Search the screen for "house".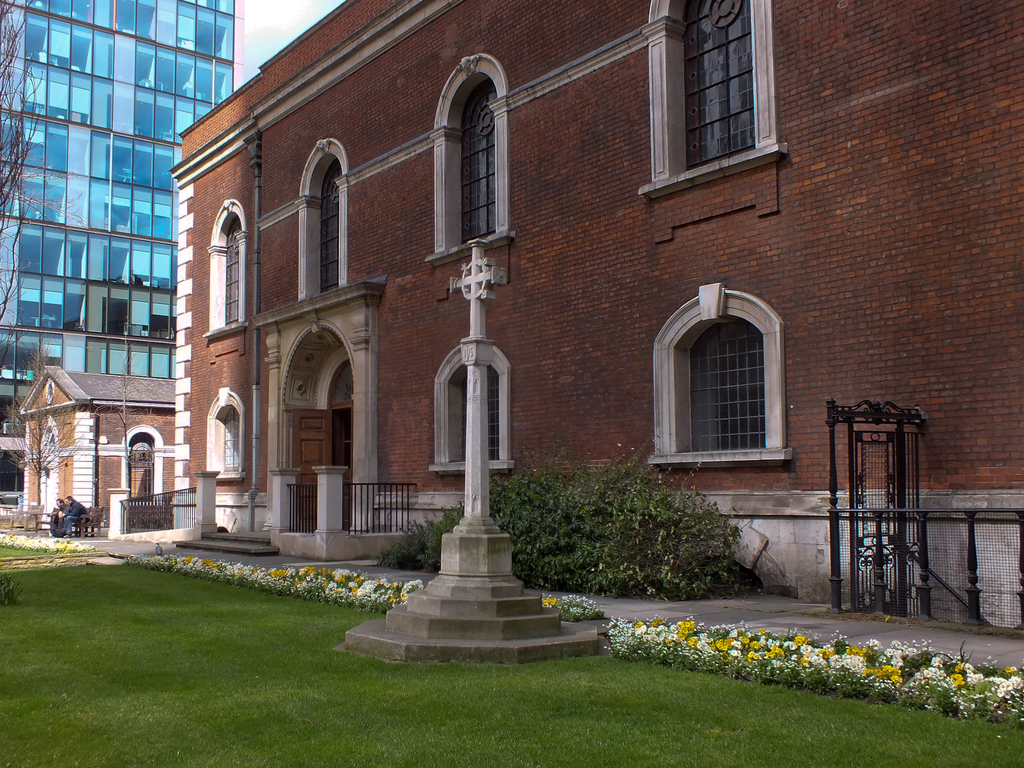
Found at crop(17, 366, 180, 540).
